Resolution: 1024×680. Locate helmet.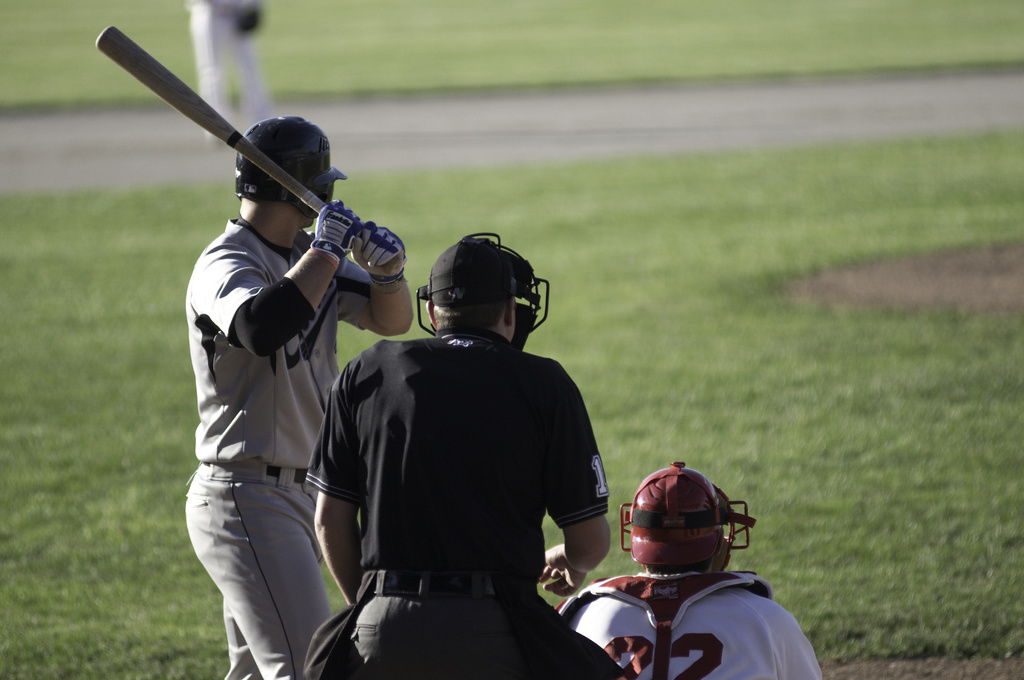
detection(617, 459, 753, 572).
